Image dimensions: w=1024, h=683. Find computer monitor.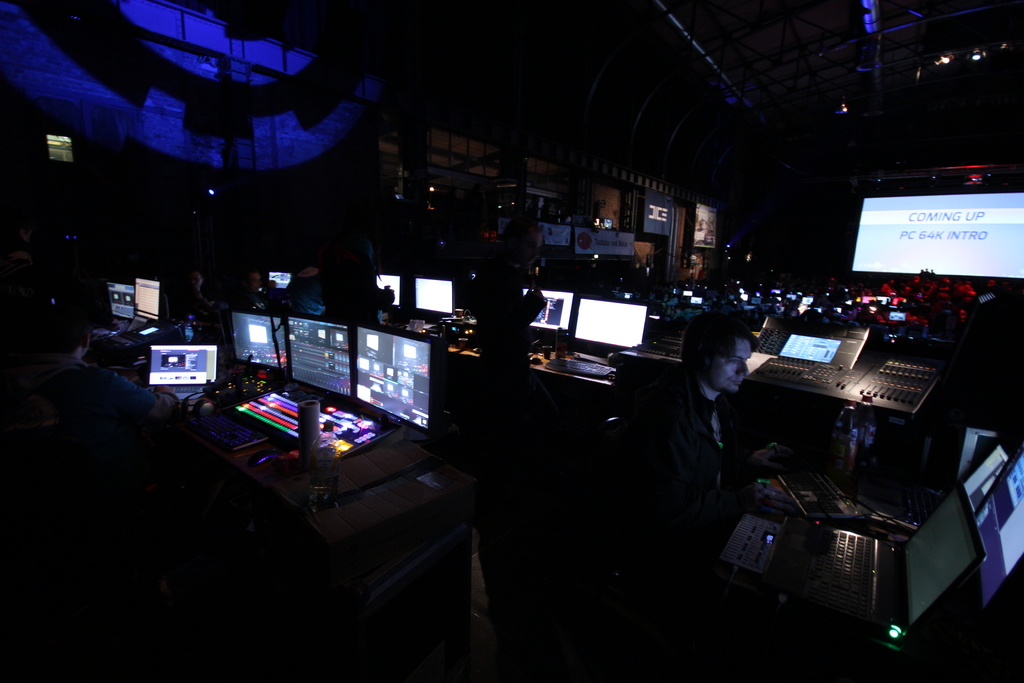
774 293 786 305.
